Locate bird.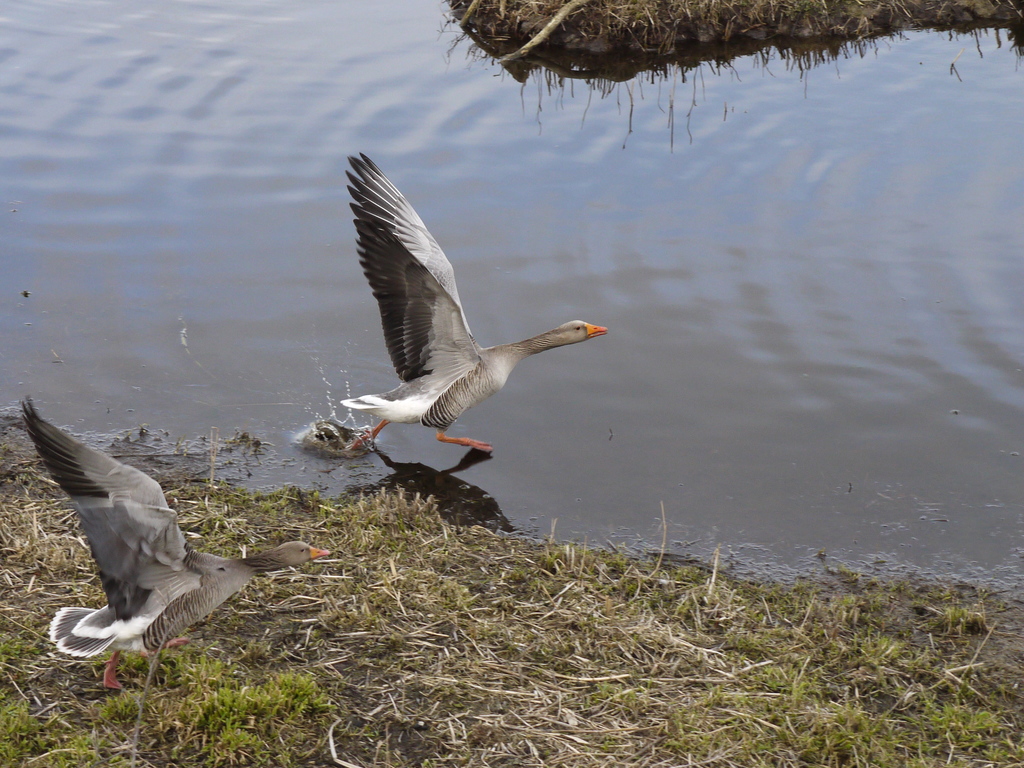
Bounding box: (24,393,324,708).
